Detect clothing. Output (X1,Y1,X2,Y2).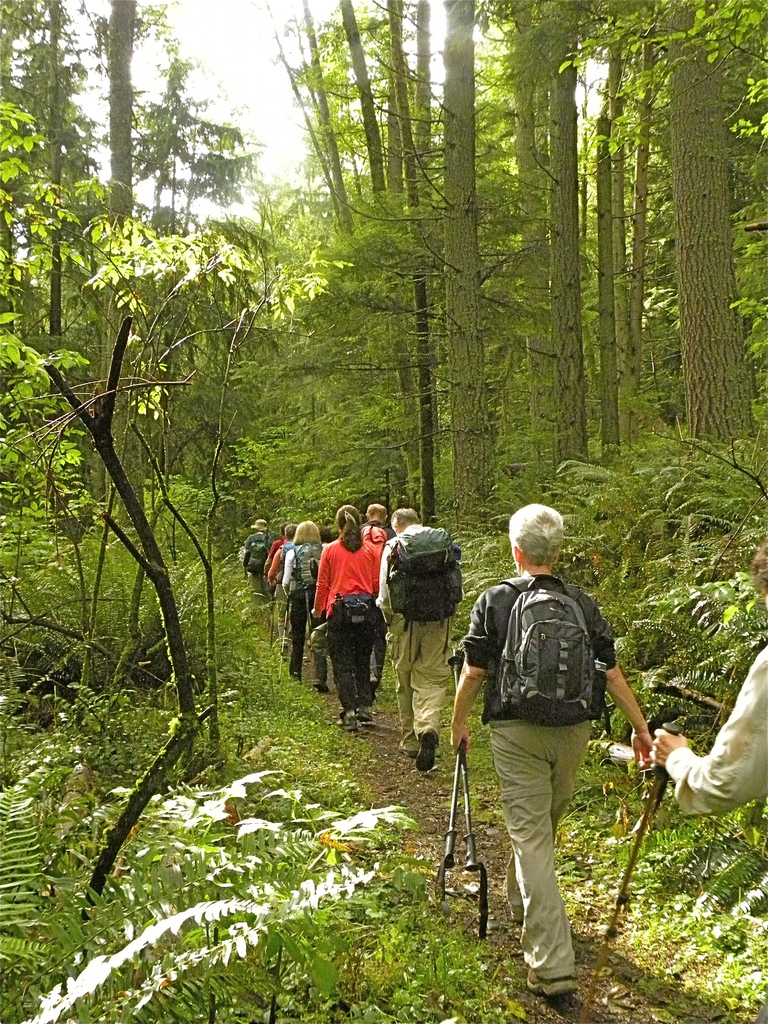
(269,548,295,634).
